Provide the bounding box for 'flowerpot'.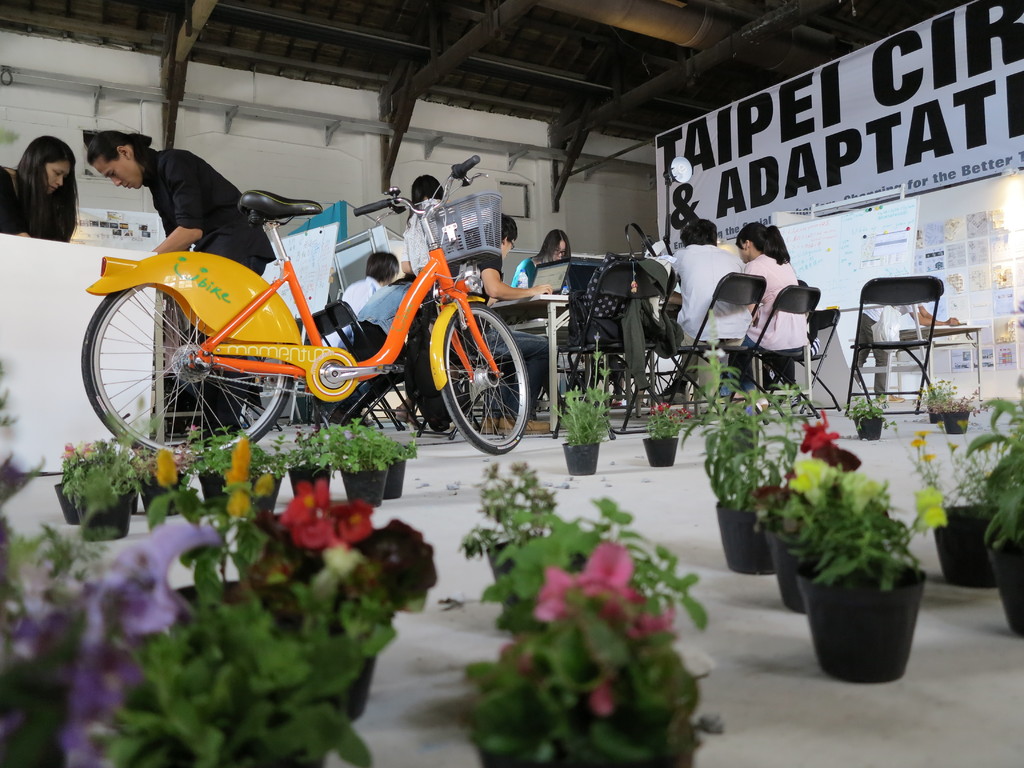
[left=77, top=491, right=131, bottom=539].
